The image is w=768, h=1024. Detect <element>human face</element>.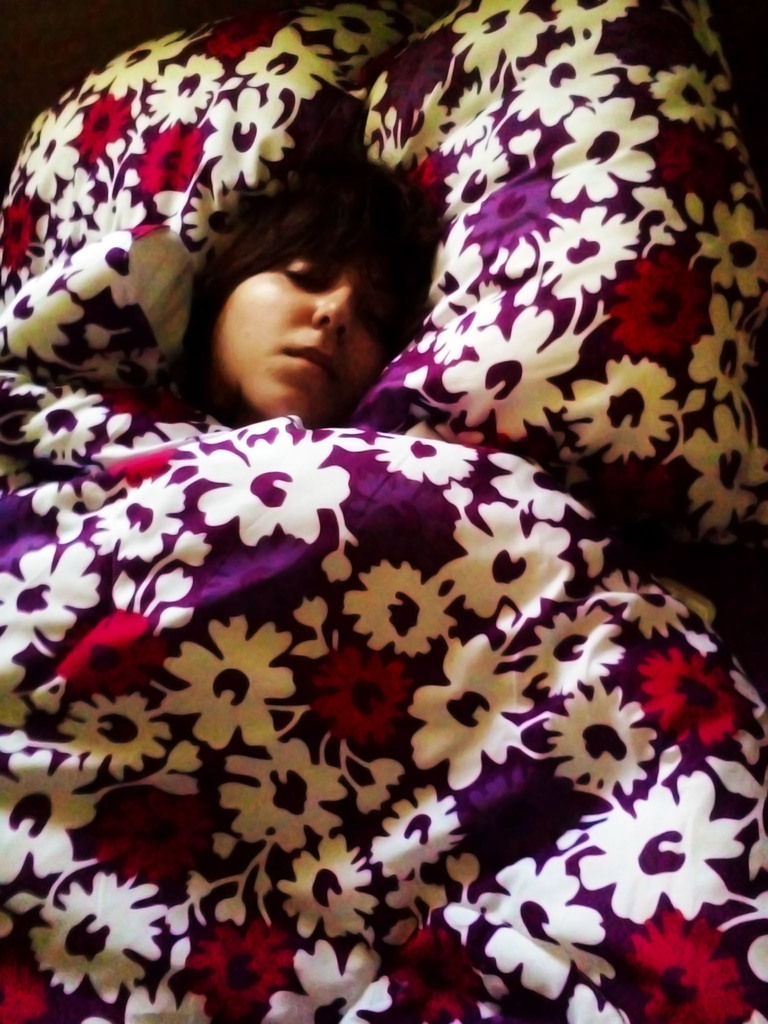
Detection: (left=210, top=241, right=413, bottom=421).
